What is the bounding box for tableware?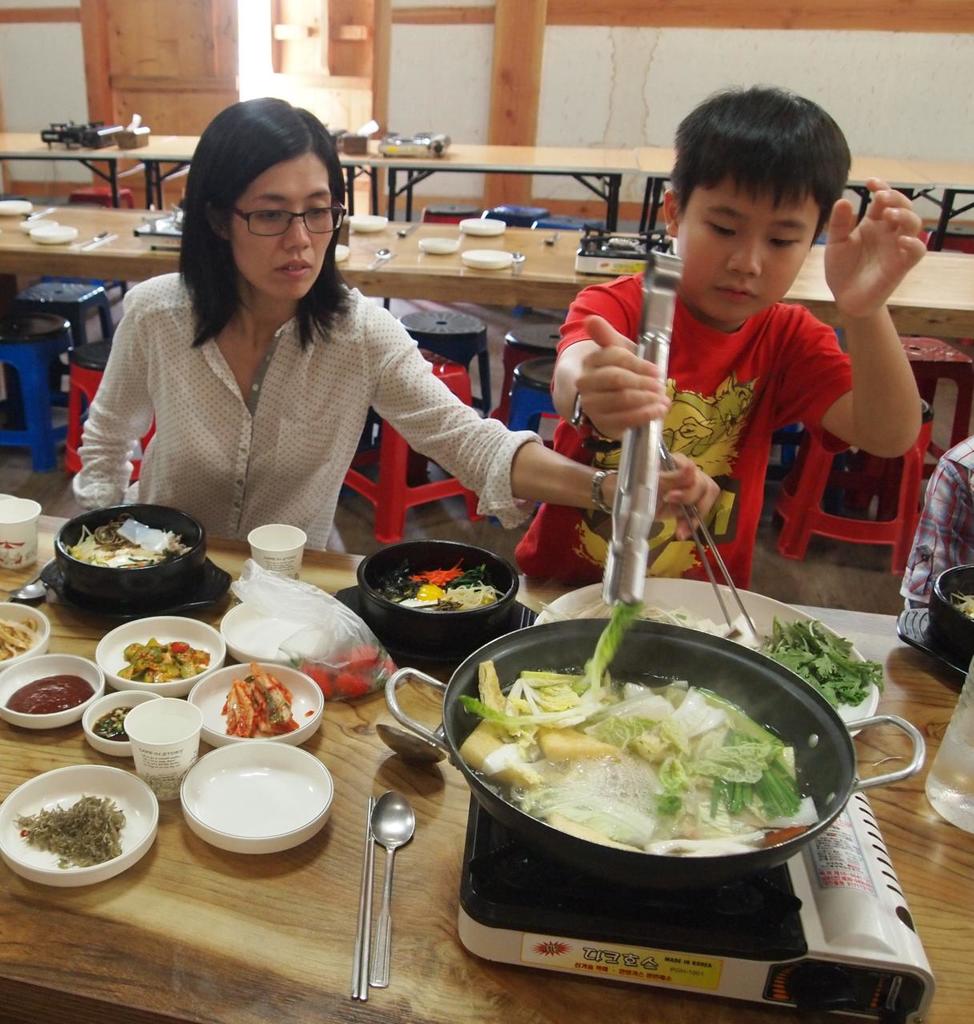
(99, 614, 234, 709).
